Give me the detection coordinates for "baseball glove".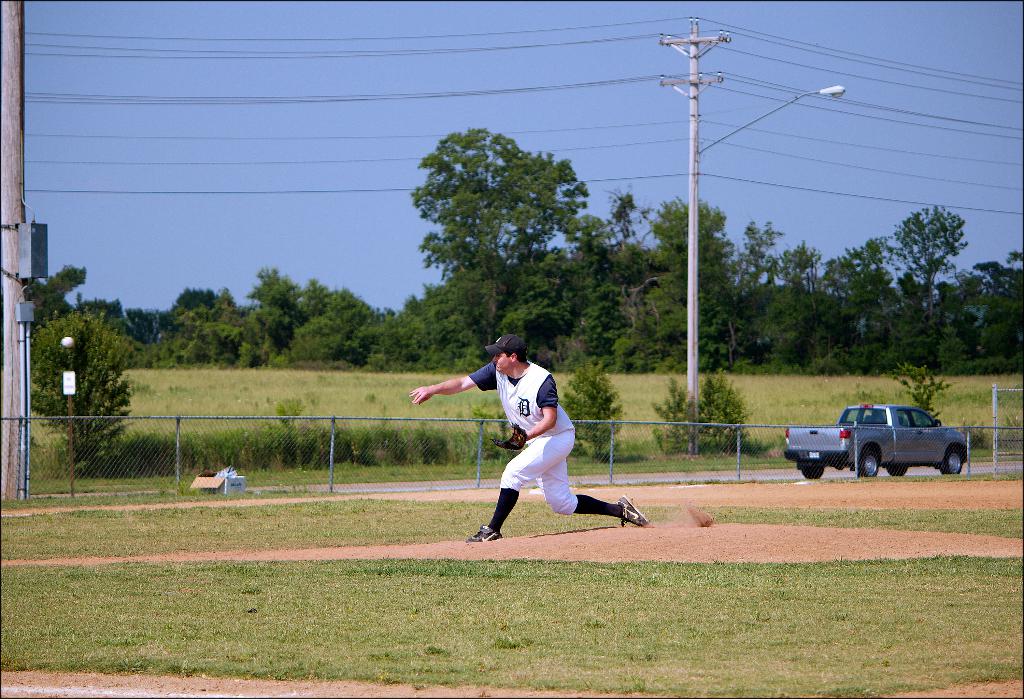
<box>492,418,526,453</box>.
